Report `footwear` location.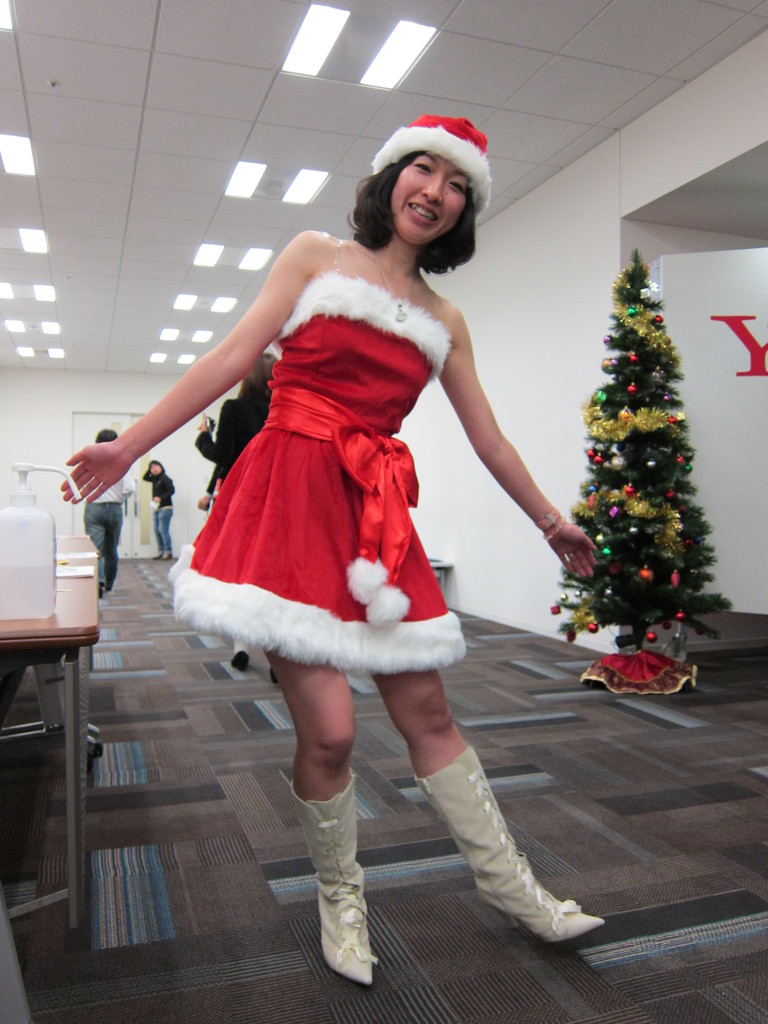
Report: <region>99, 582, 104, 597</region>.
